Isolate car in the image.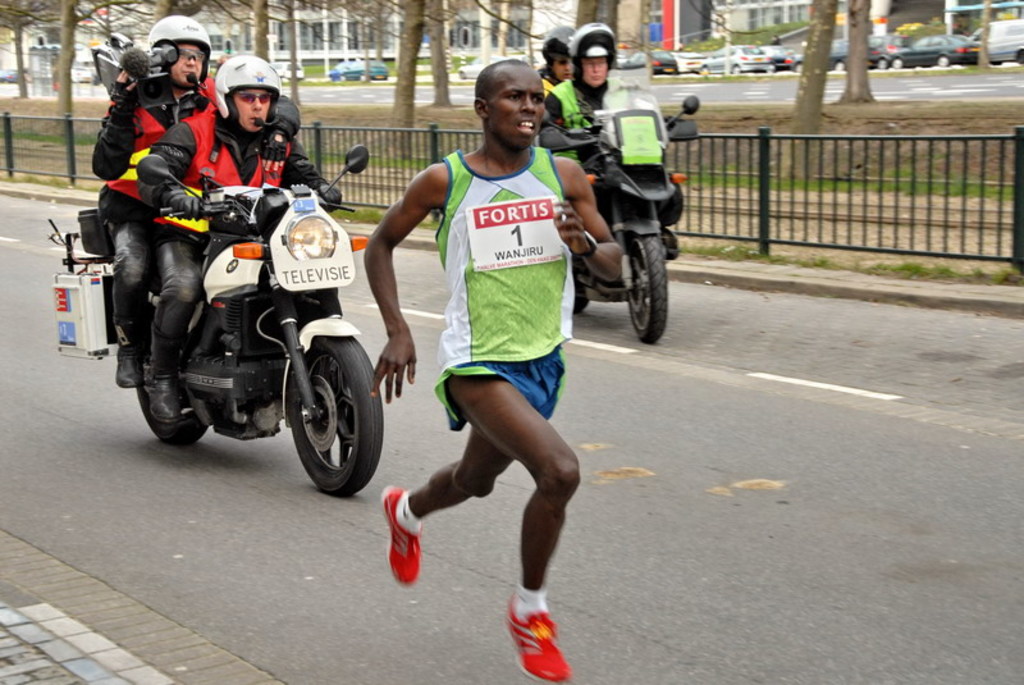
Isolated region: locate(622, 46, 681, 76).
